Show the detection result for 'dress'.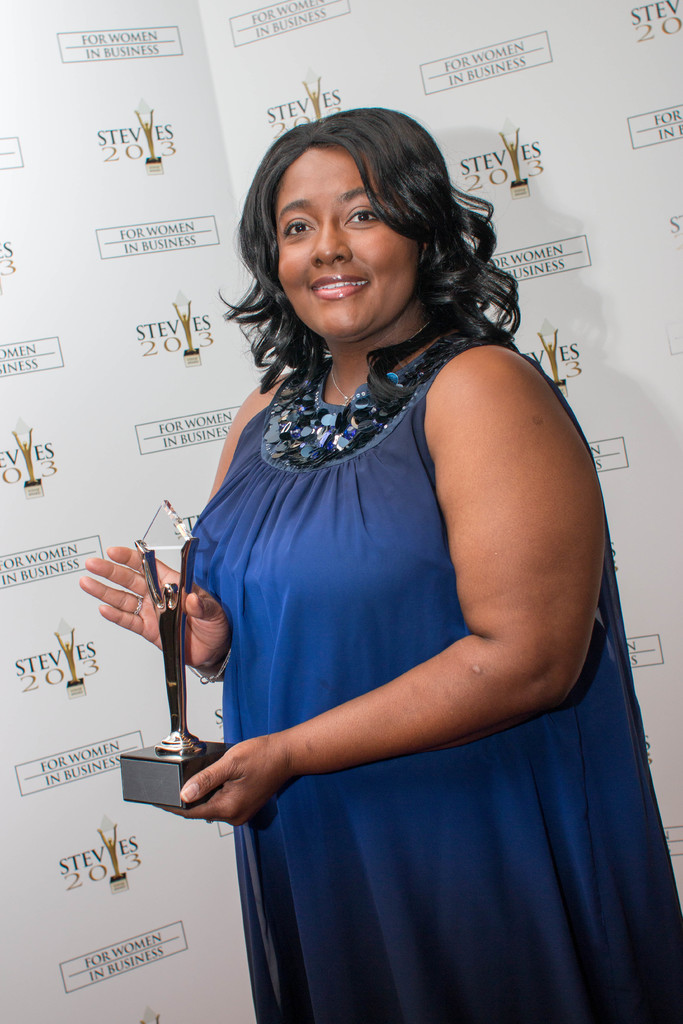
<bbox>190, 296, 566, 829</bbox>.
